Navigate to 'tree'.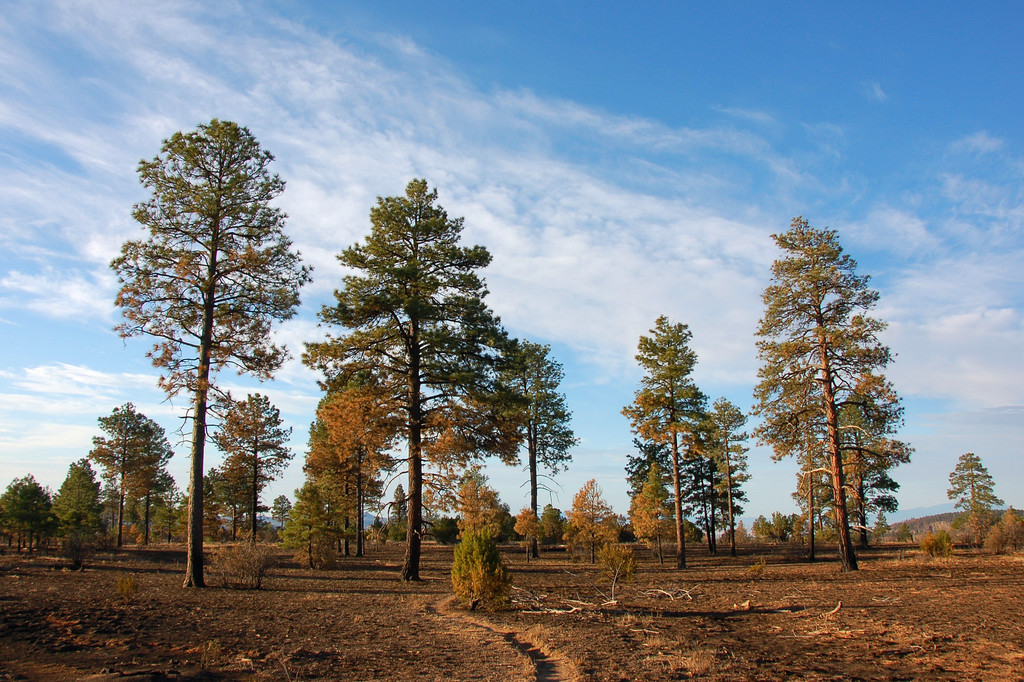
Navigation target: box(38, 462, 102, 567).
